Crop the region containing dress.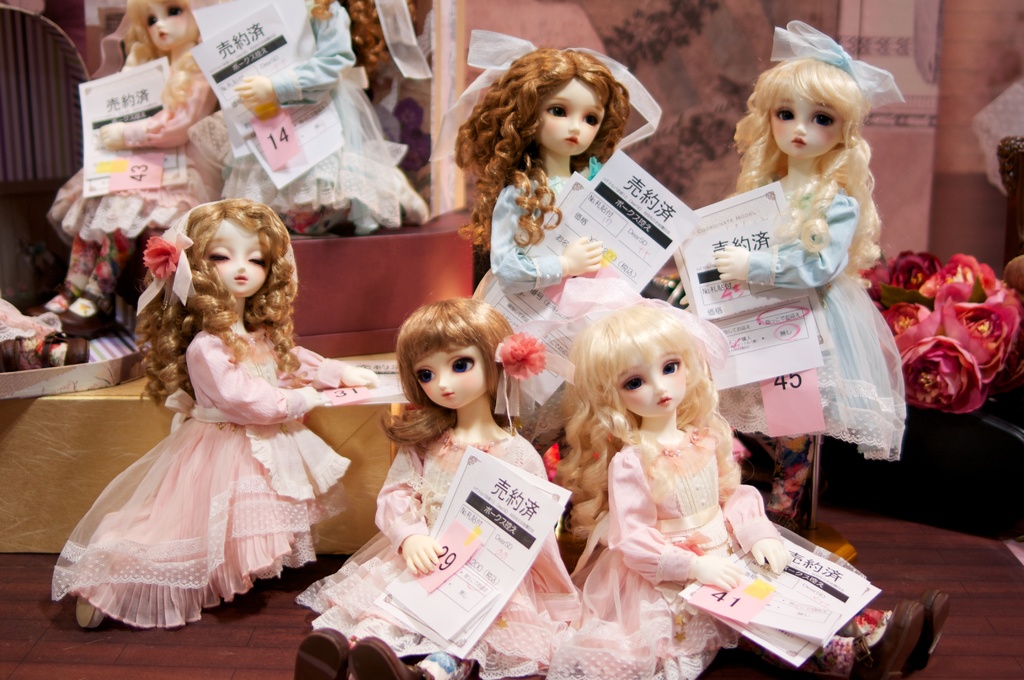
Crop region: rect(298, 426, 581, 679).
